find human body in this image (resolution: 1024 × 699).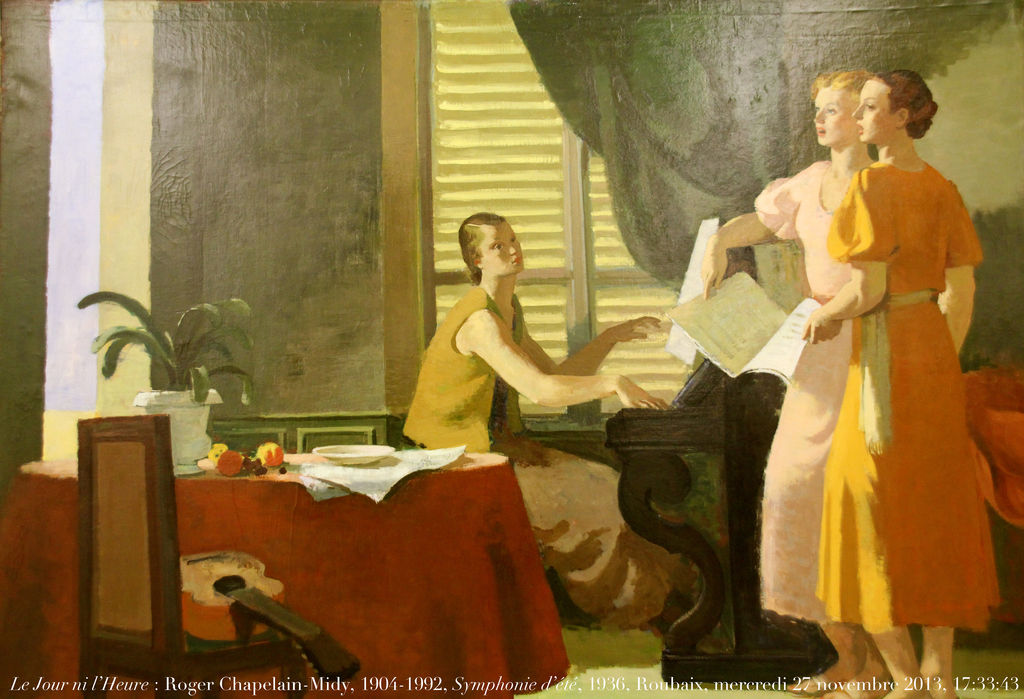
392, 204, 703, 639.
